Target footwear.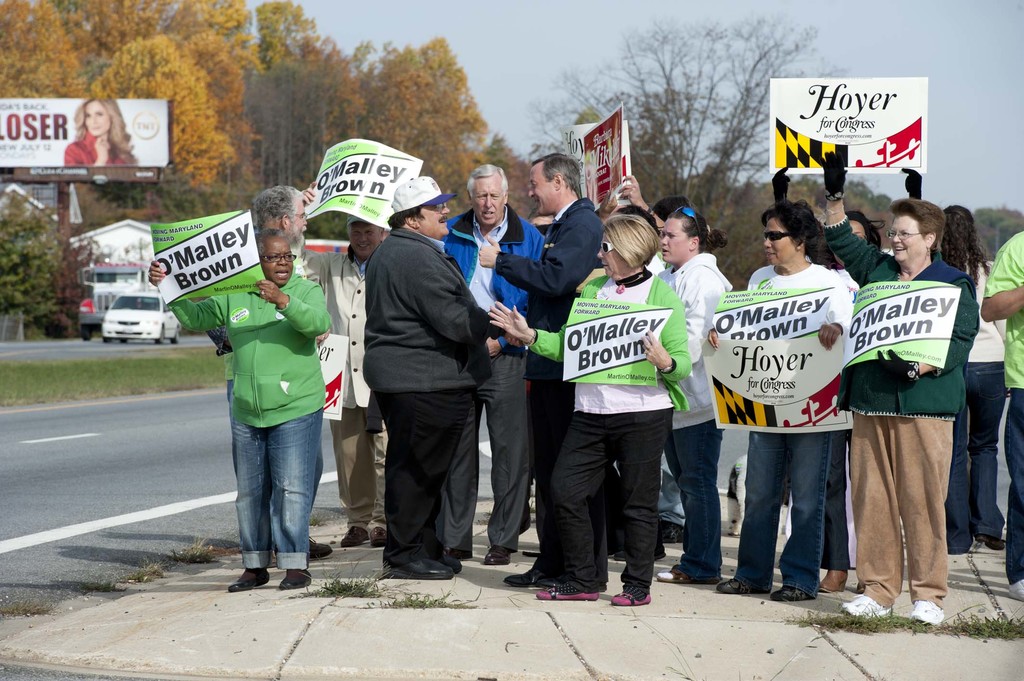
Target region: rect(535, 577, 610, 594).
